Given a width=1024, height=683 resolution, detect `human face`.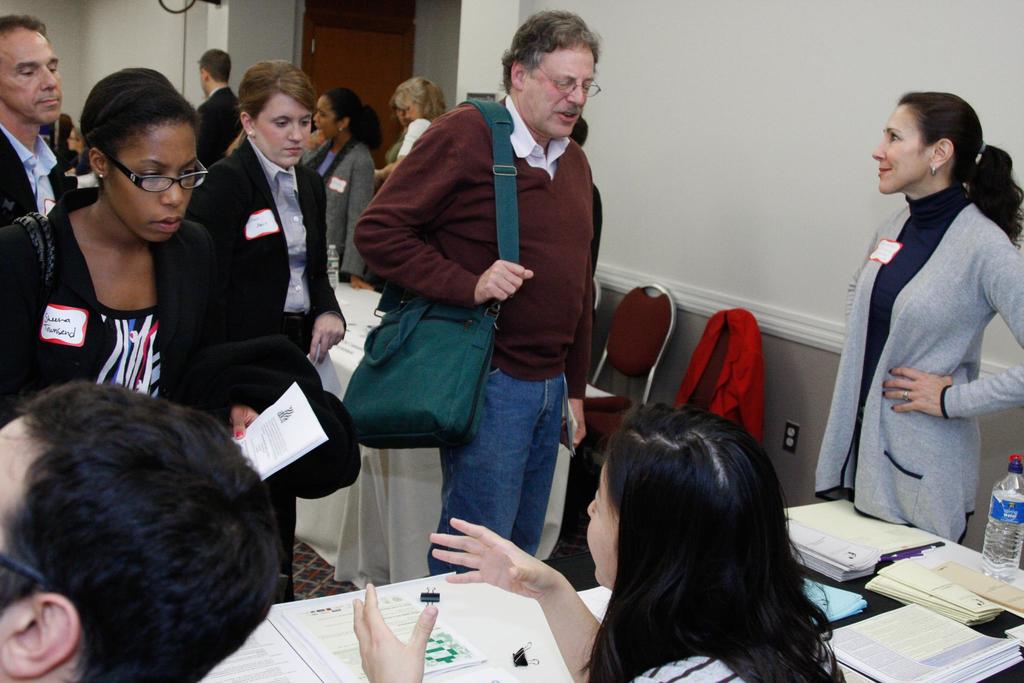
rect(585, 465, 623, 587).
